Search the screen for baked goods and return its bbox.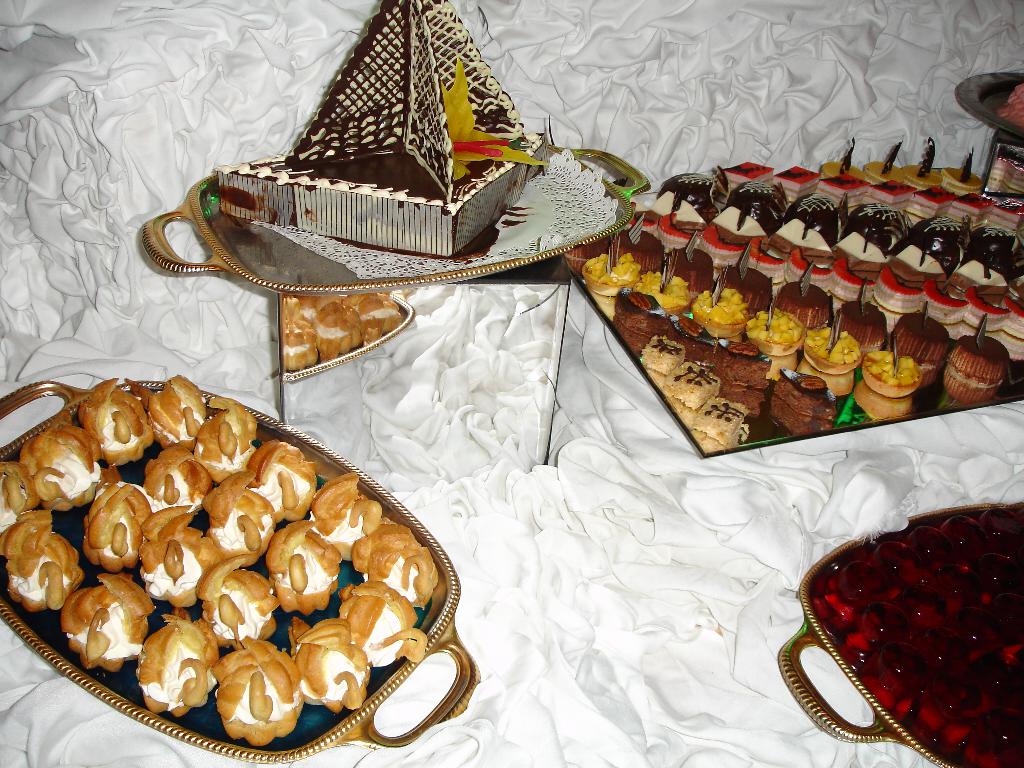
Found: 336 579 431 667.
